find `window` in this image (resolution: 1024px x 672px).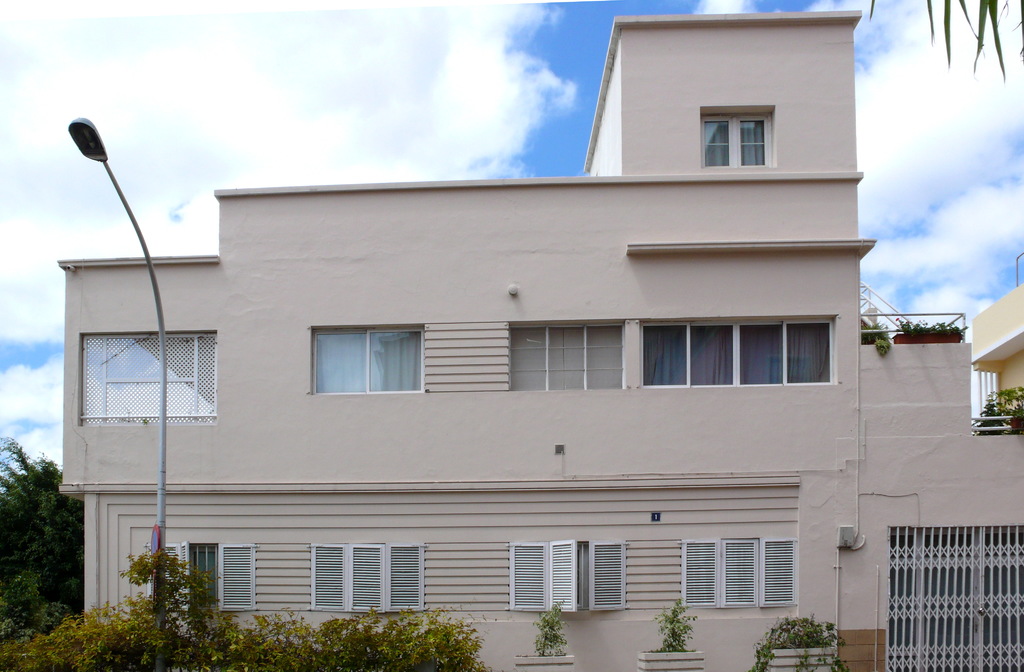
<region>508, 324, 625, 391</region>.
